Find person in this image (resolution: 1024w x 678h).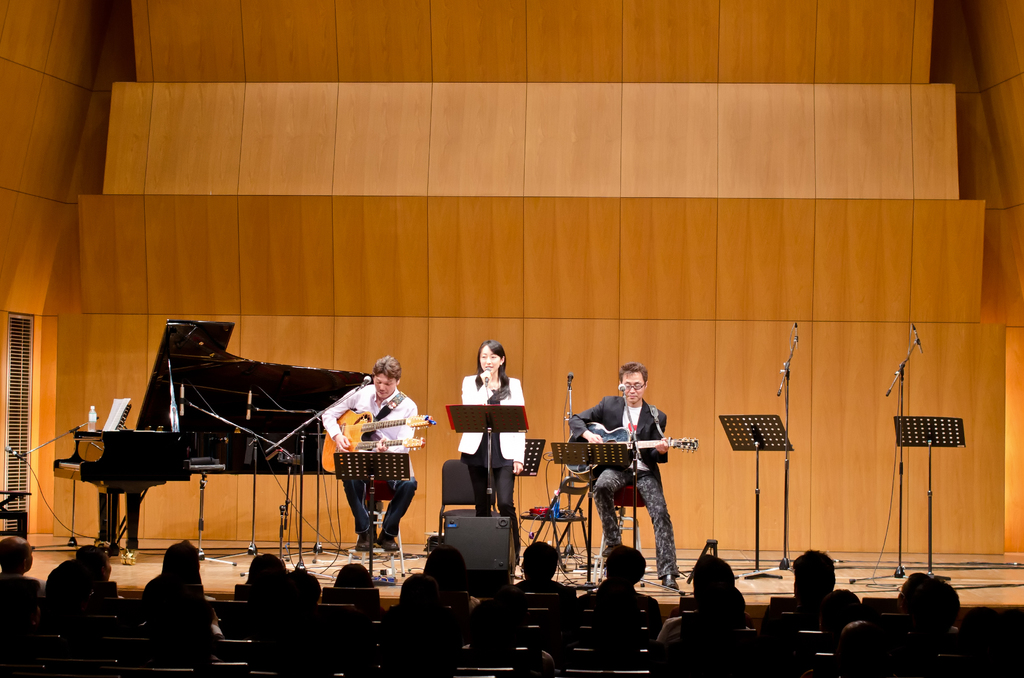
(872,583,967,677).
